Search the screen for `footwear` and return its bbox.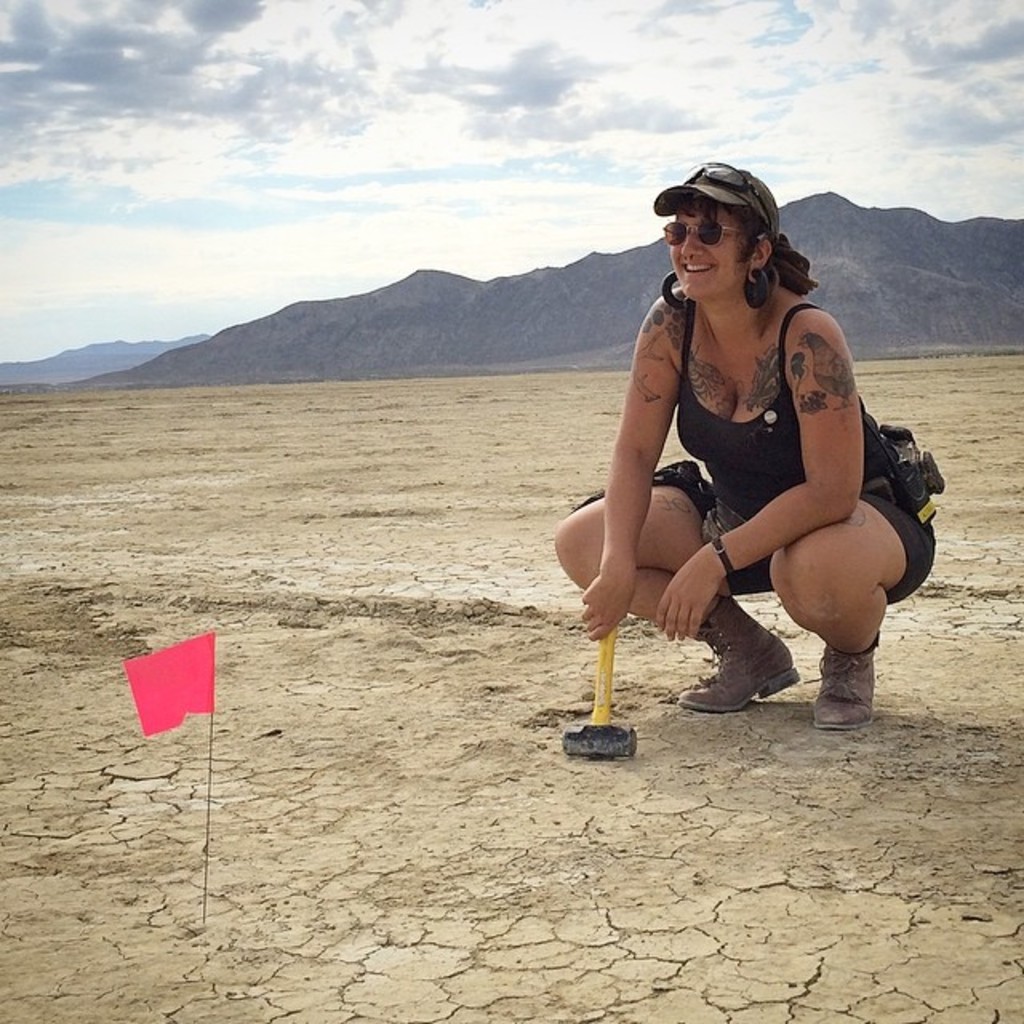
Found: select_region(808, 643, 888, 733).
